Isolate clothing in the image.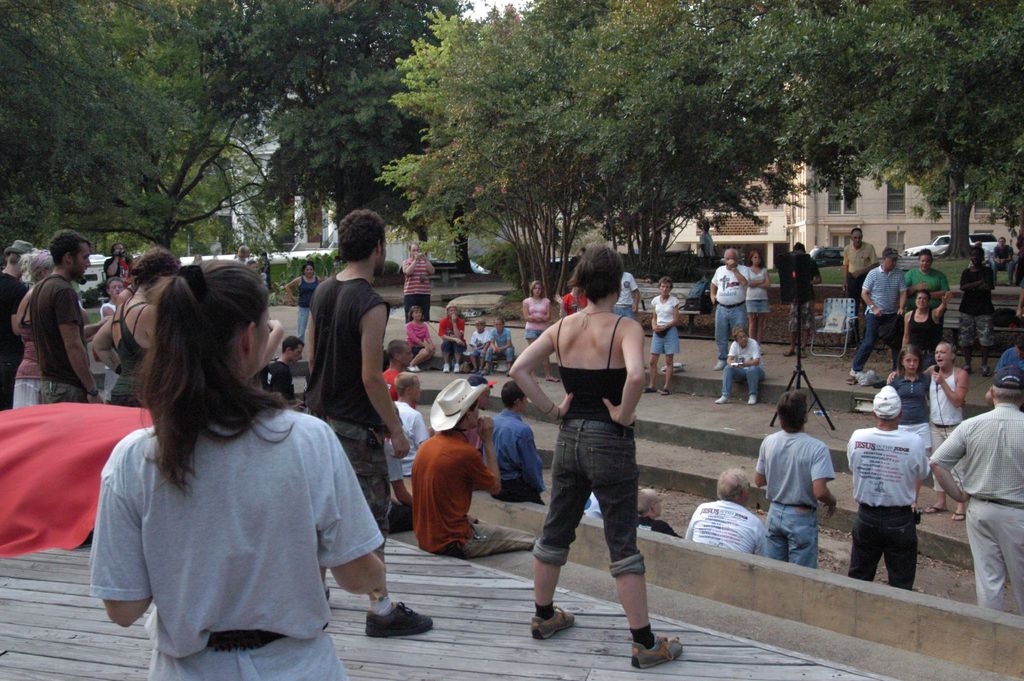
Isolated region: 854:268:896:367.
